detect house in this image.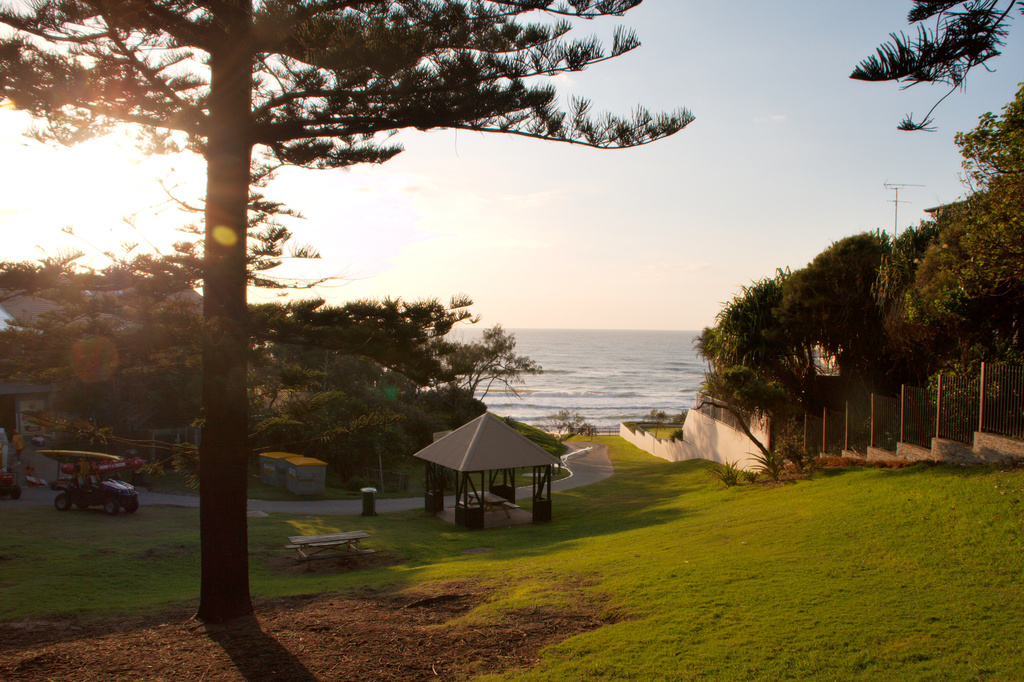
Detection: l=257, t=448, r=335, b=498.
